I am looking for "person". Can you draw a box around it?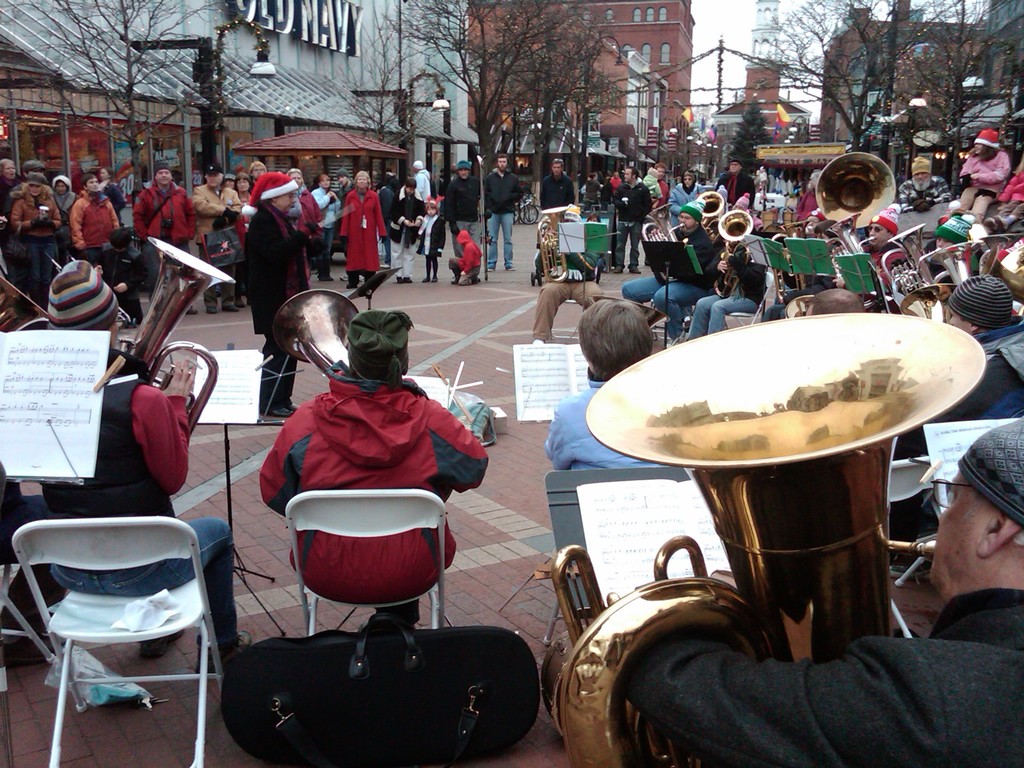
Sure, the bounding box is bbox=[665, 167, 701, 230].
